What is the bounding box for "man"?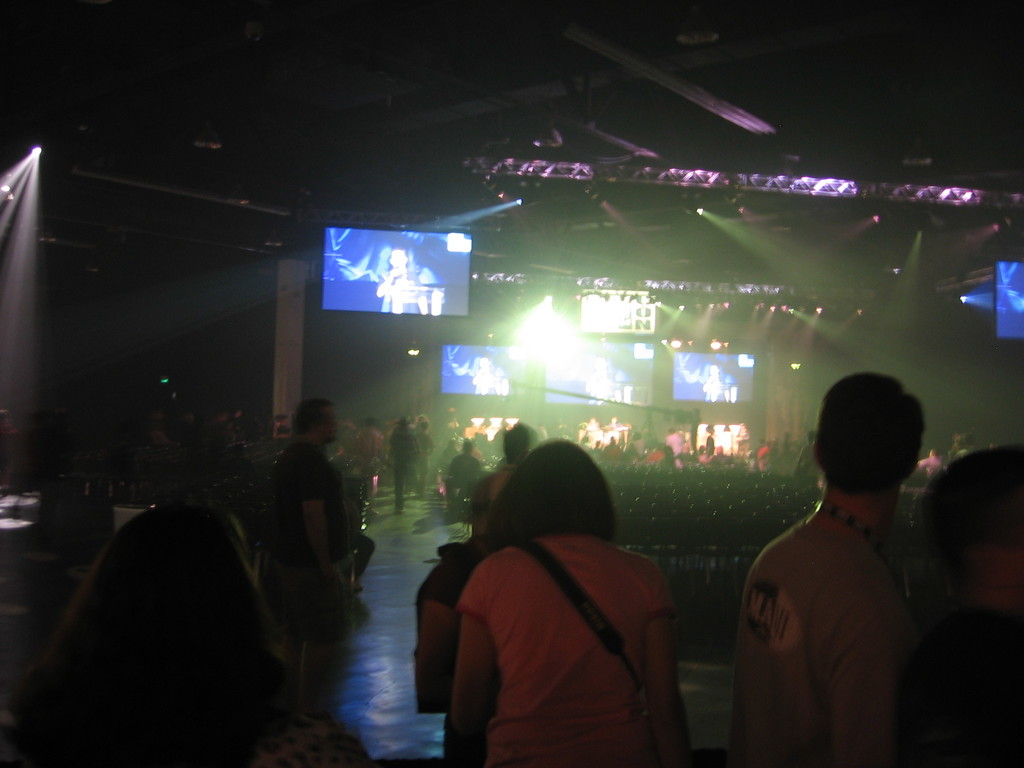
pyautogui.locateOnScreen(266, 397, 357, 598).
